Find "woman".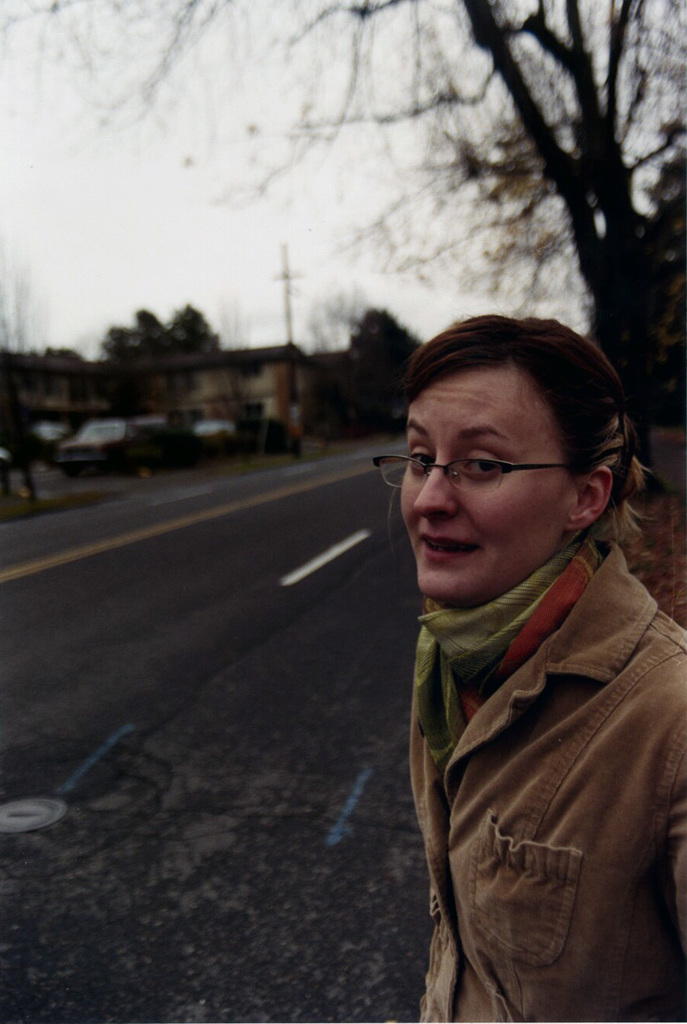
Rect(352, 287, 686, 1008).
